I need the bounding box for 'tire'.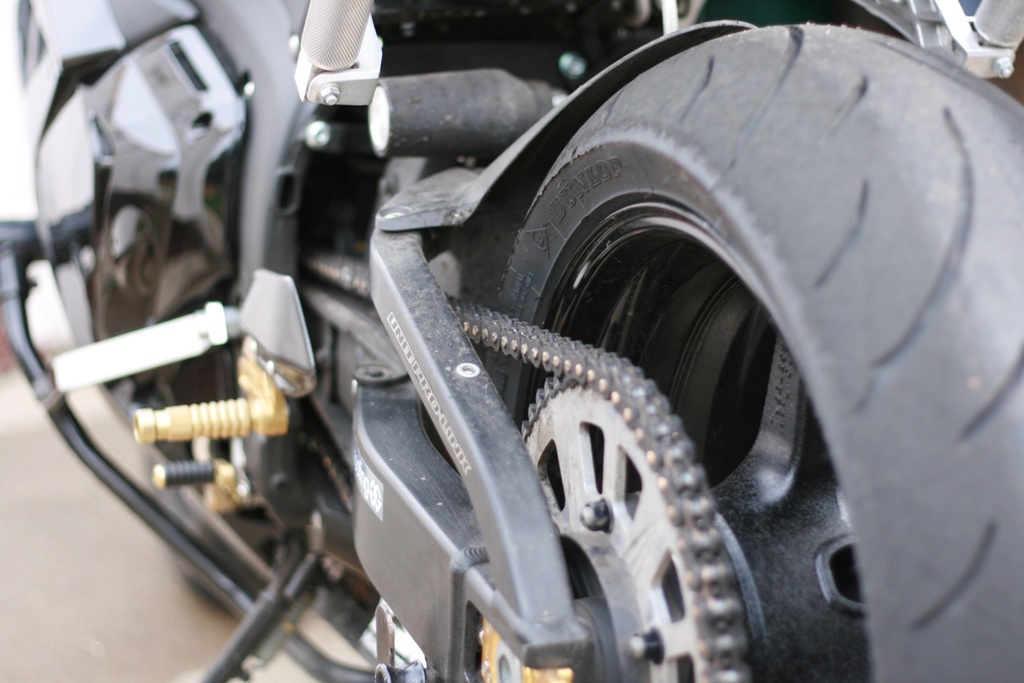
Here it is: x1=470 y1=16 x2=1023 y2=682.
